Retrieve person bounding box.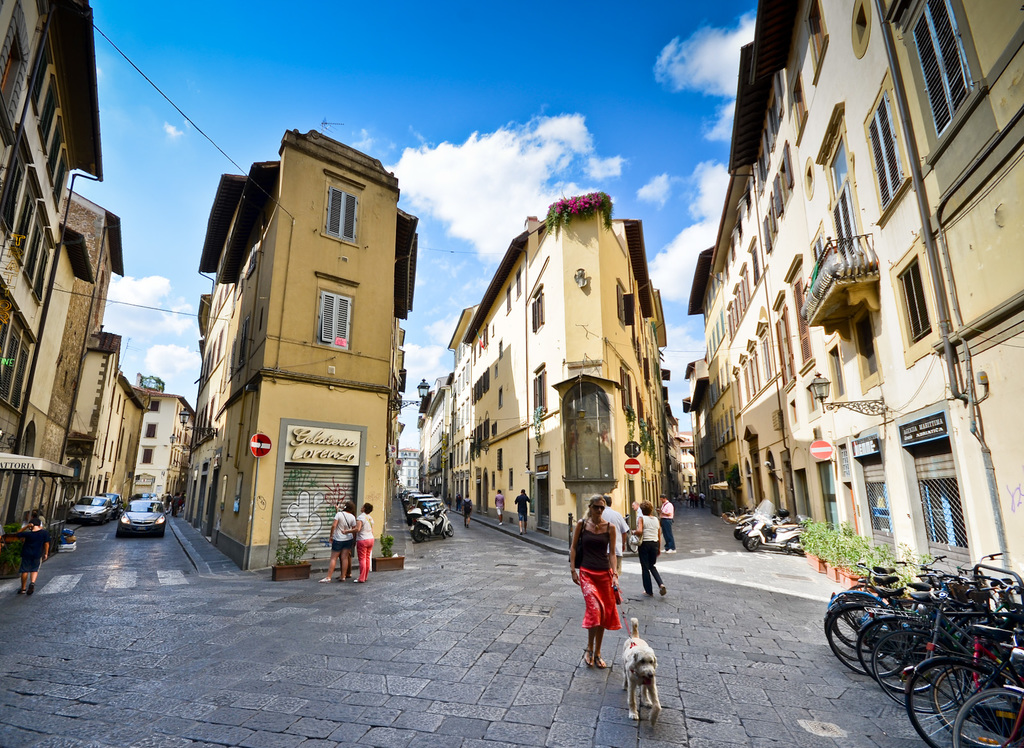
Bounding box: bbox(314, 504, 355, 584).
